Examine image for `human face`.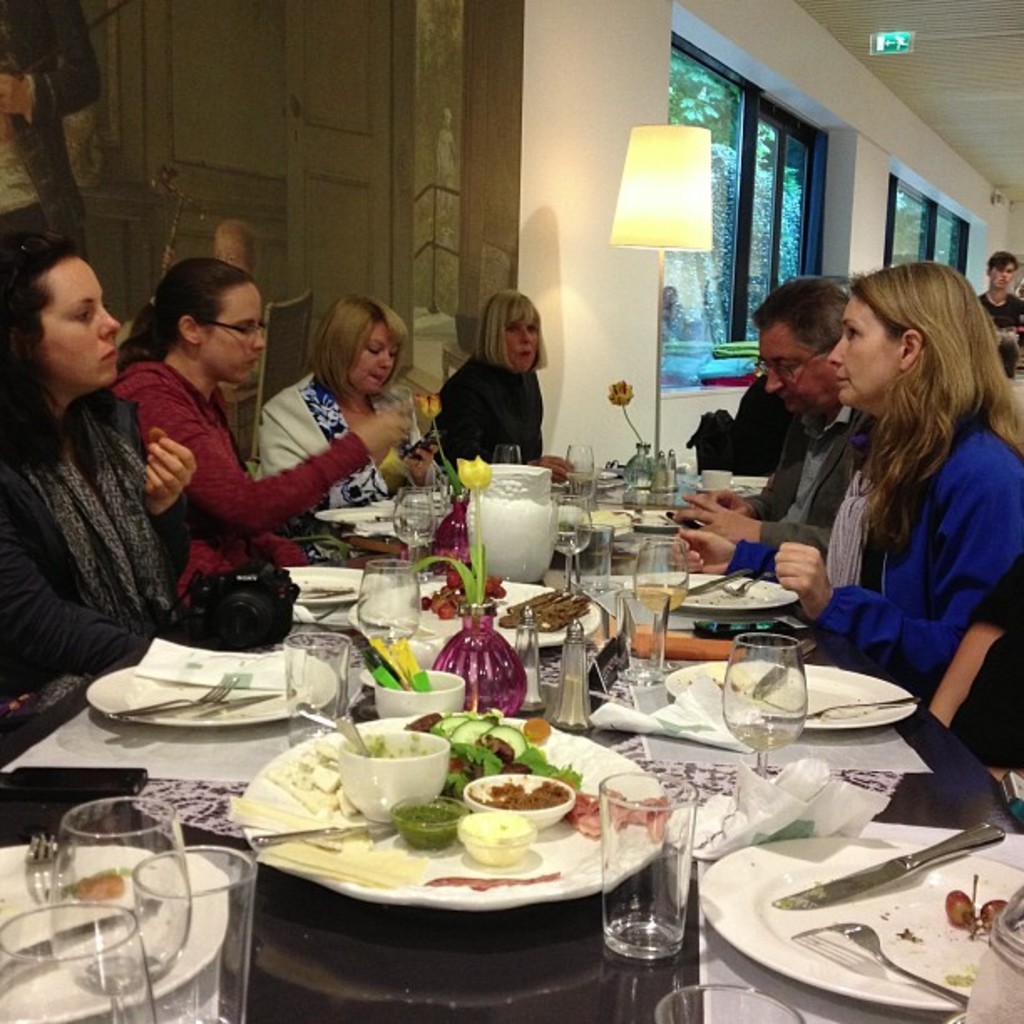
Examination result: <region>770, 330, 832, 407</region>.
